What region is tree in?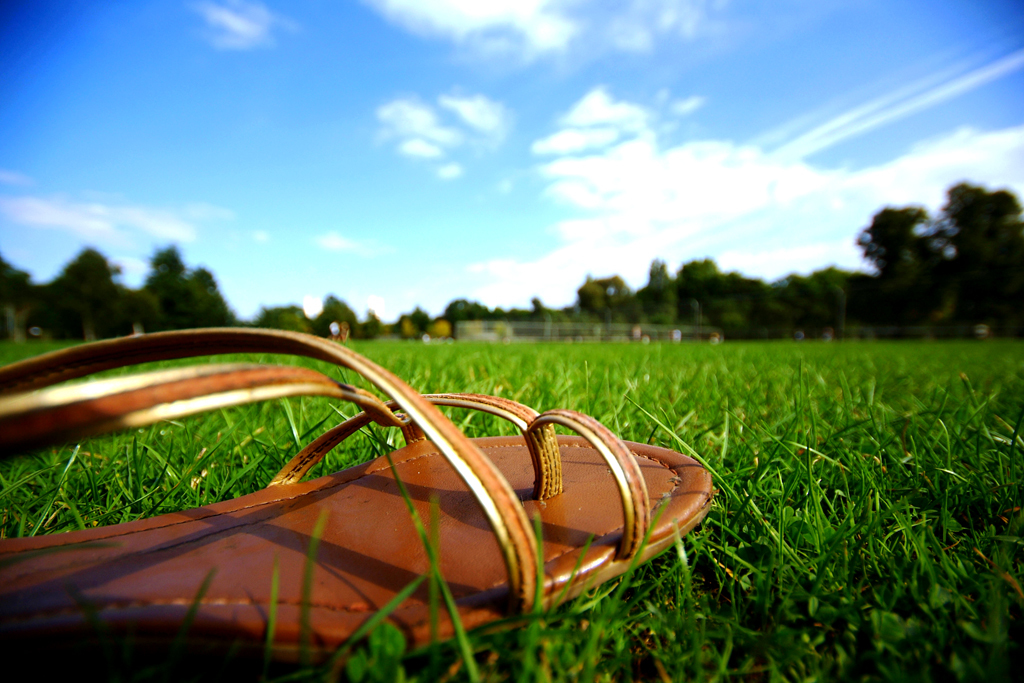
(148,238,185,278).
